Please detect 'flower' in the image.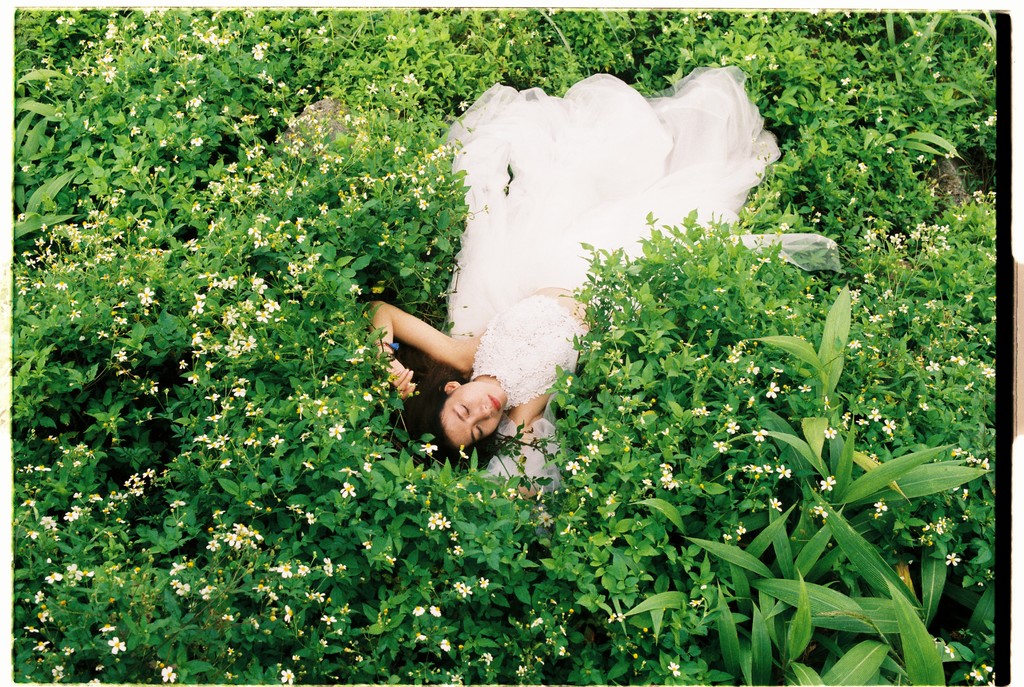
(left=295, top=220, right=303, bottom=230).
